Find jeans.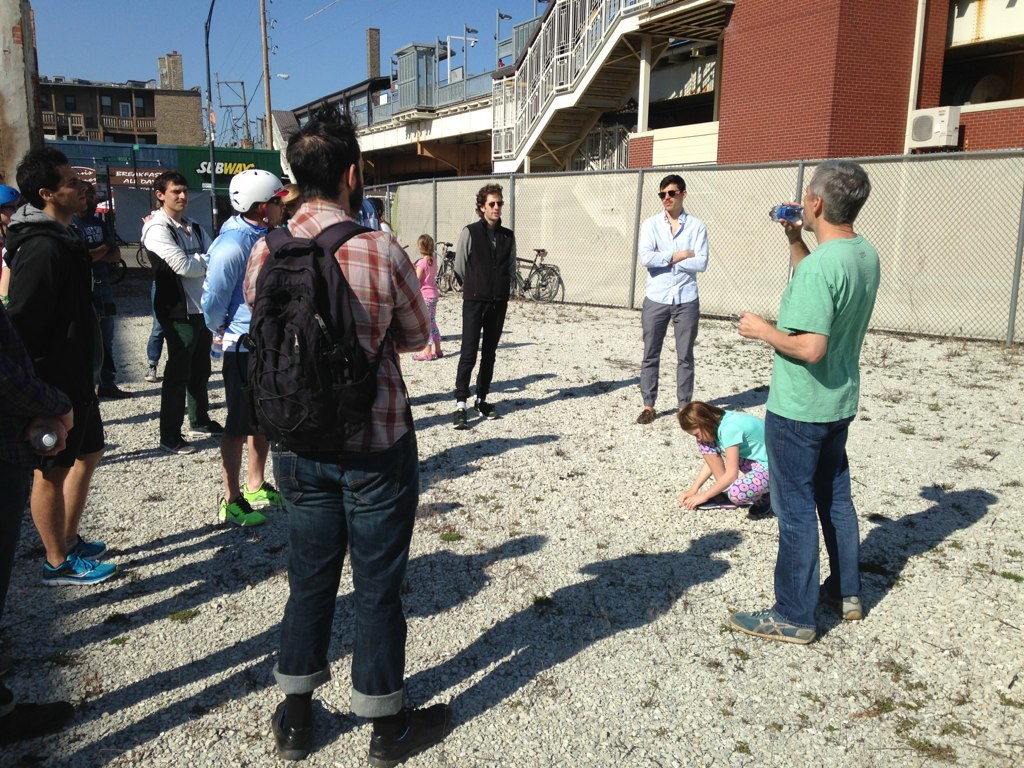
bbox(143, 276, 161, 362).
